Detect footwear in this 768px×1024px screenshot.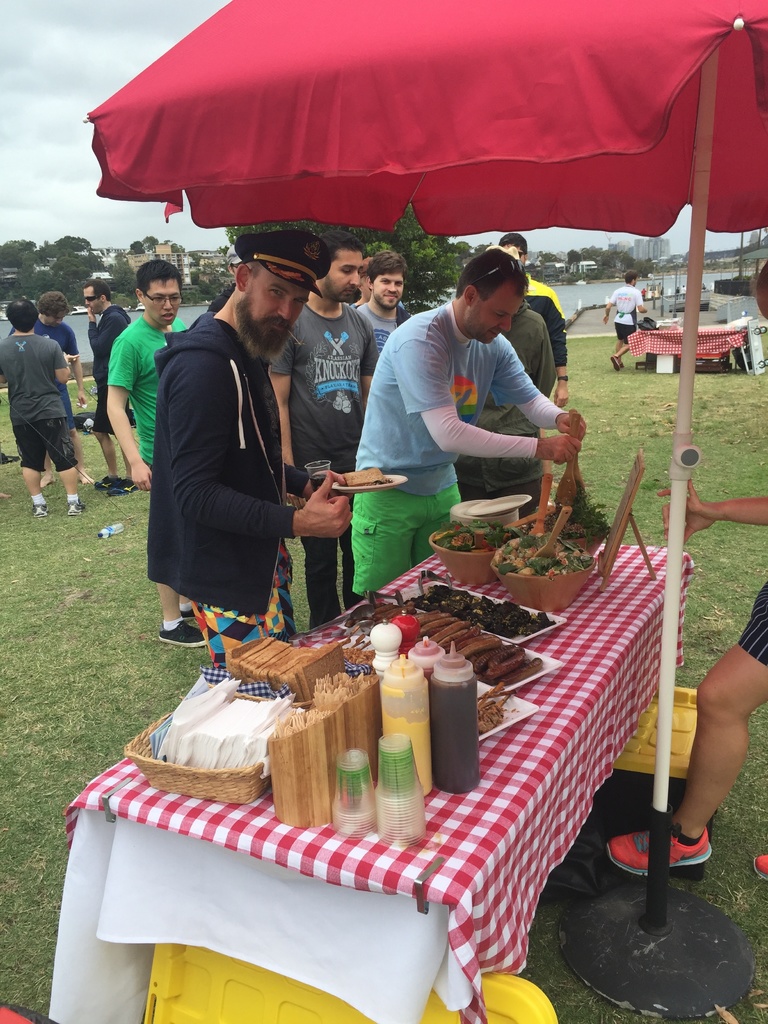
Detection: bbox=[609, 355, 618, 367].
